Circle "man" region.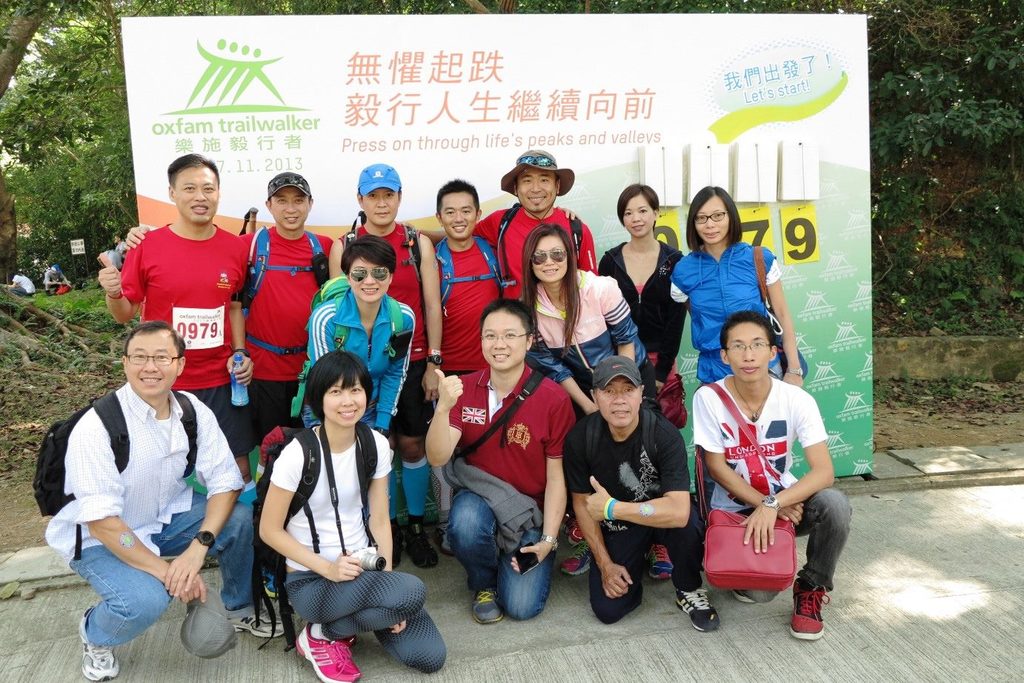
Region: [x1=412, y1=152, x2=600, y2=289].
